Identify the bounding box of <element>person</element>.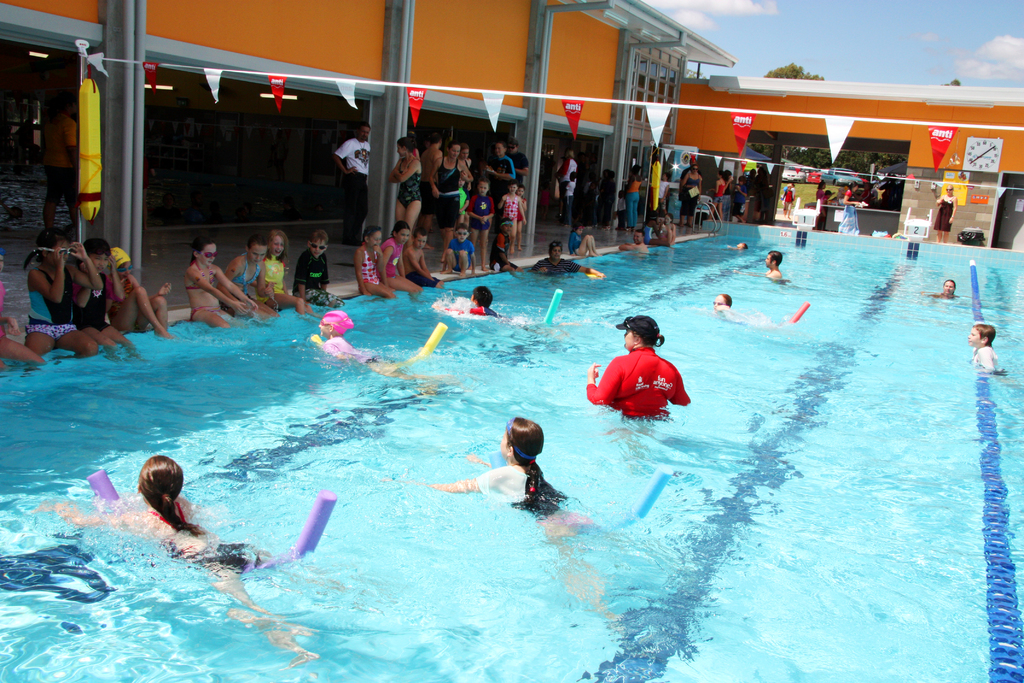
<bbox>565, 218, 600, 259</bbox>.
